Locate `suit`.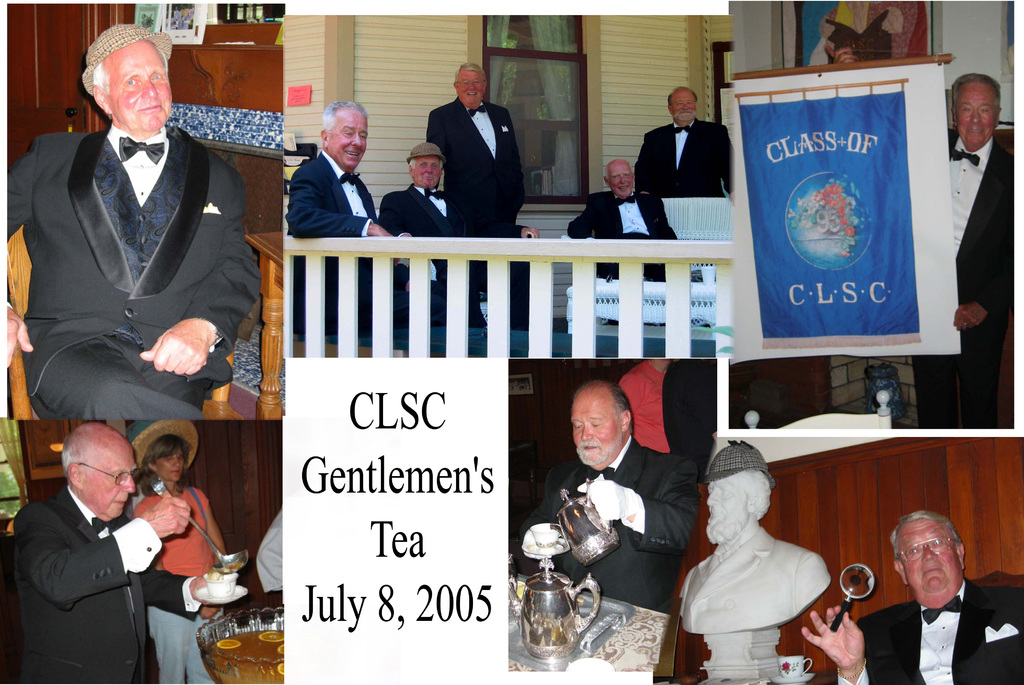
Bounding box: [x1=833, y1=576, x2=1023, y2=684].
